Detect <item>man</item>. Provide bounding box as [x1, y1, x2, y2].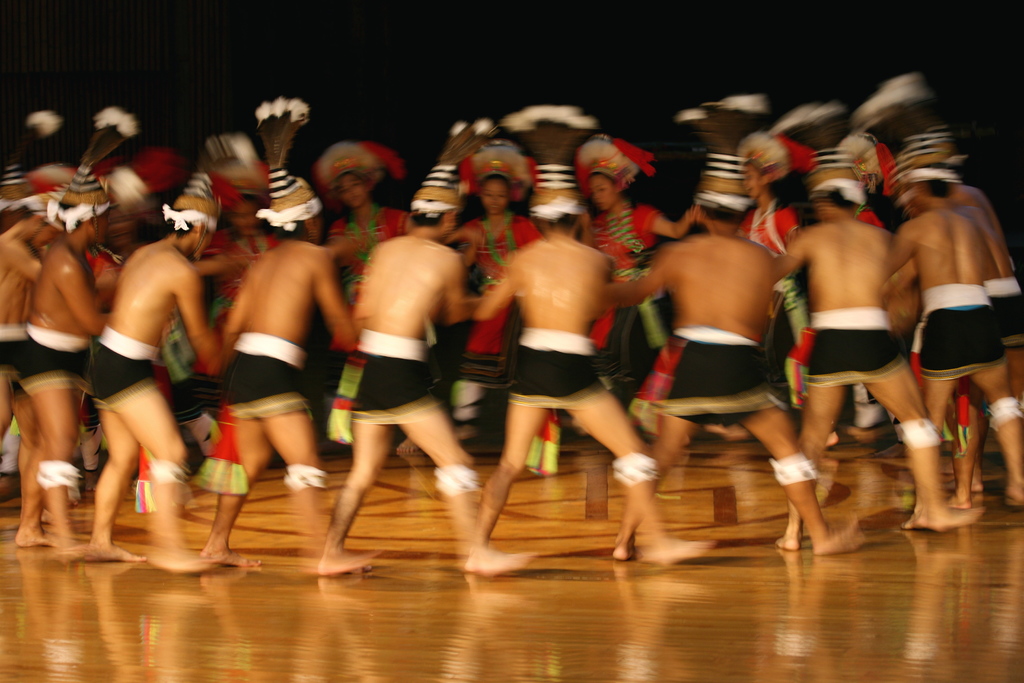
[766, 105, 986, 557].
